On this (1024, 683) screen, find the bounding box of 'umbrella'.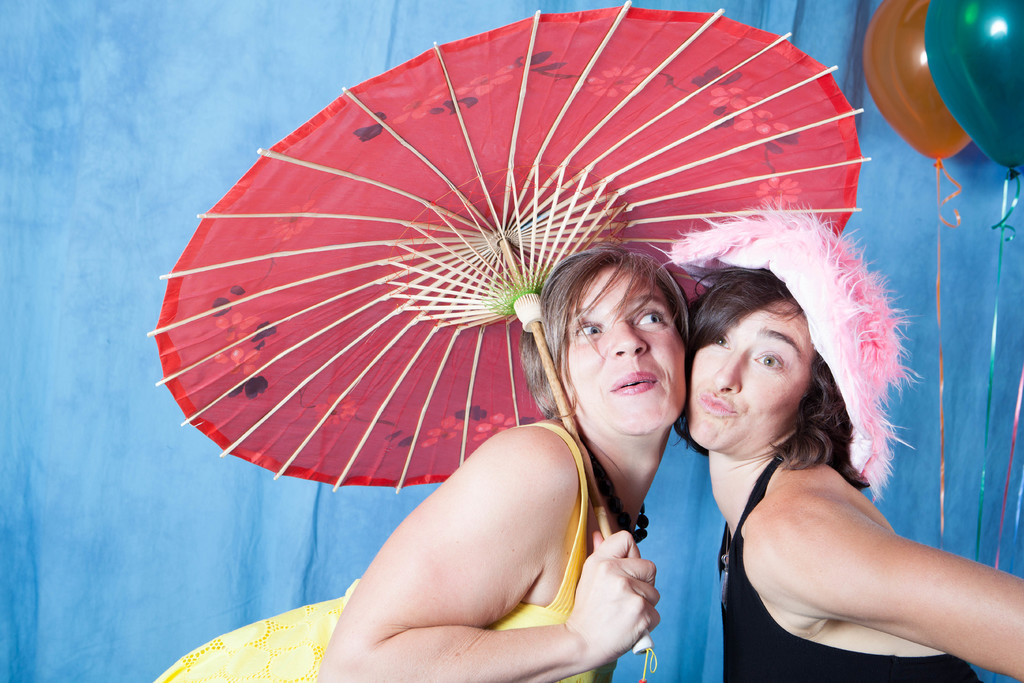
Bounding box: [171,0,927,682].
